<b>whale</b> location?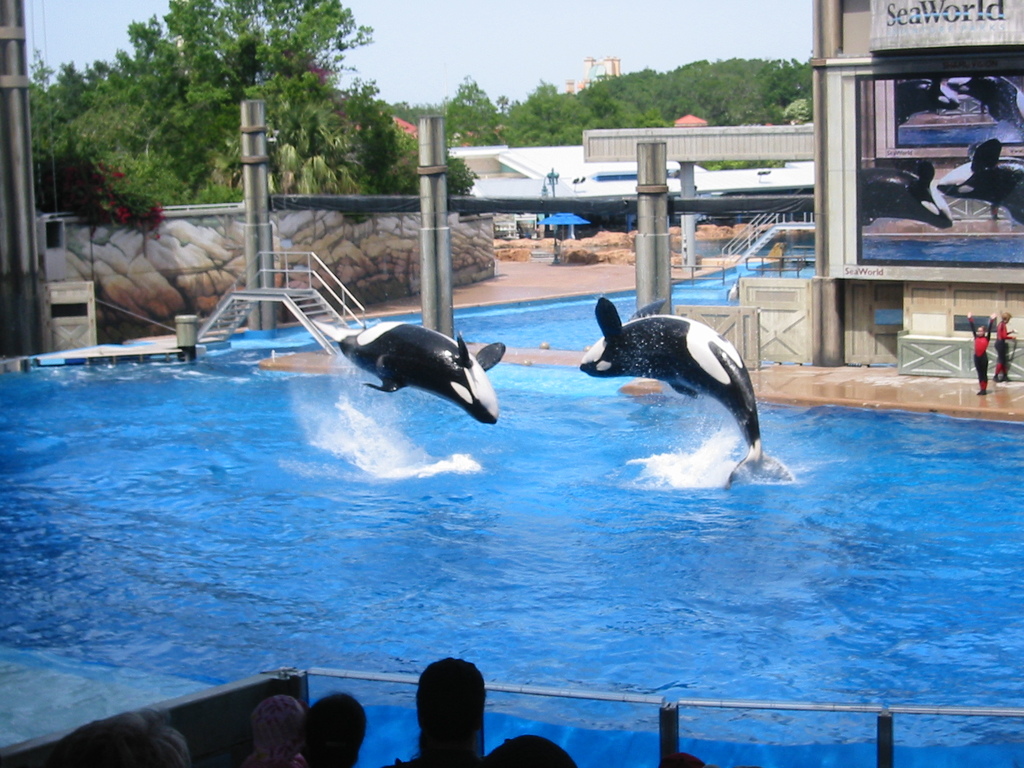
{"left": 308, "top": 324, "right": 504, "bottom": 428}
